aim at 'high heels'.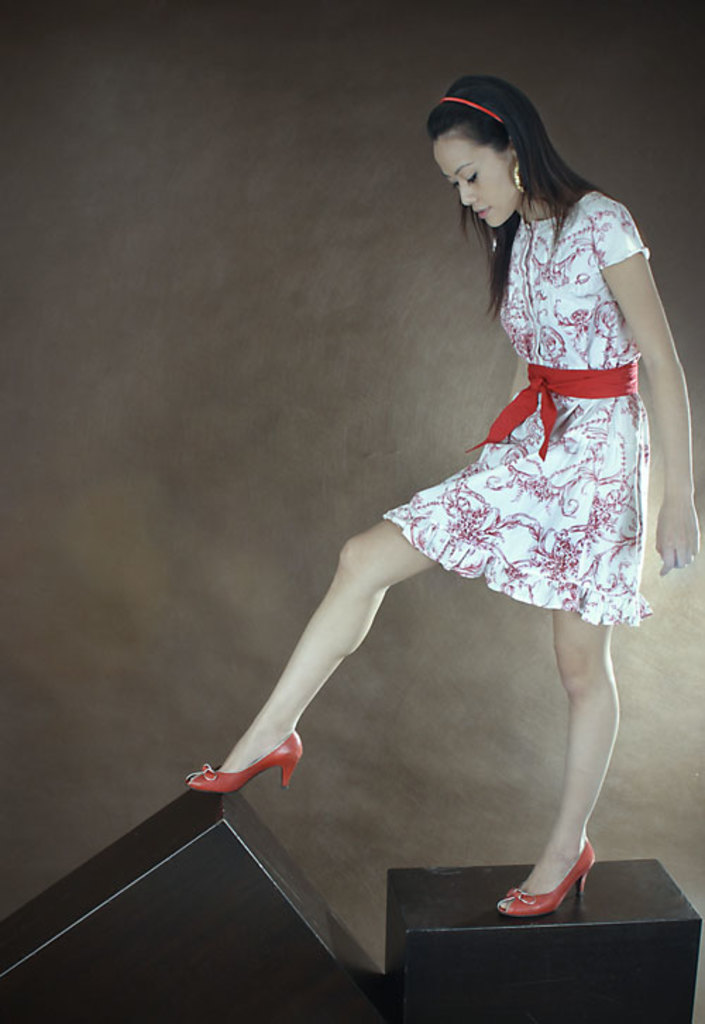
Aimed at bbox=(493, 835, 595, 920).
